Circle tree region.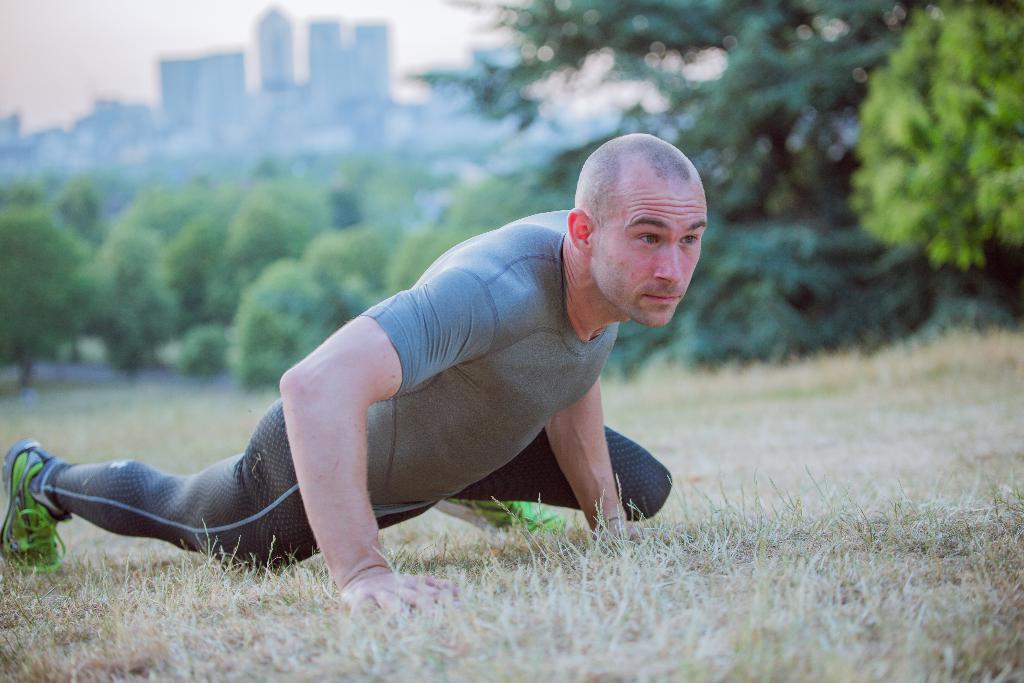
Region: <region>404, 0, 932, 341</region>.
